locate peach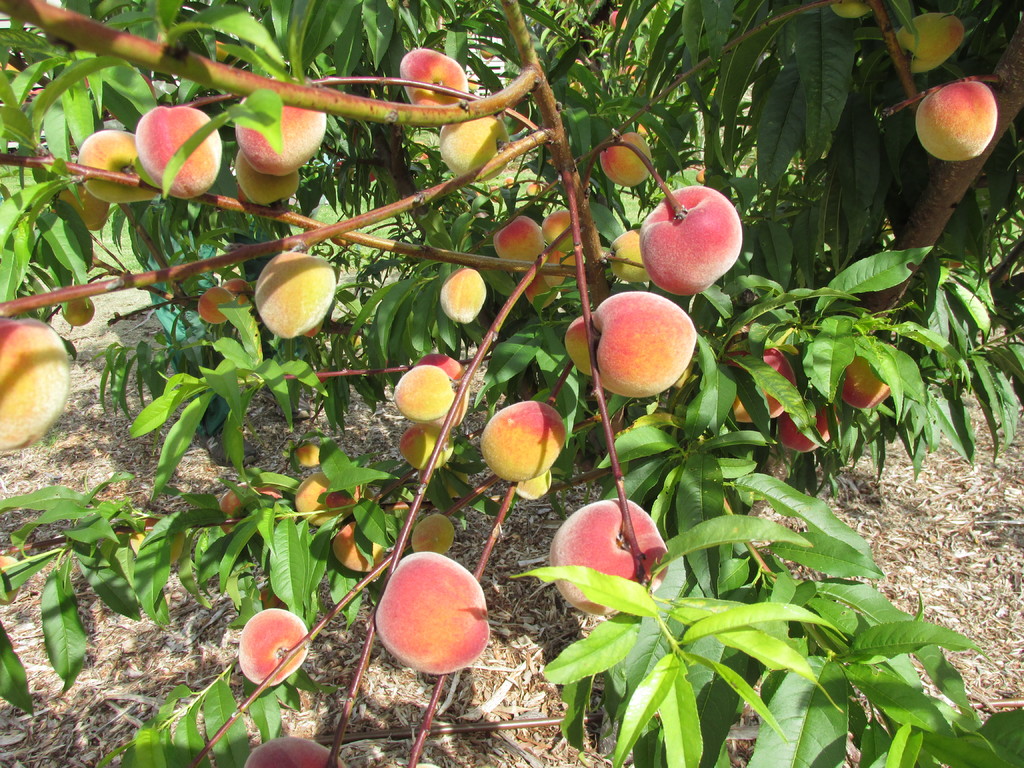
541/210/576/252
